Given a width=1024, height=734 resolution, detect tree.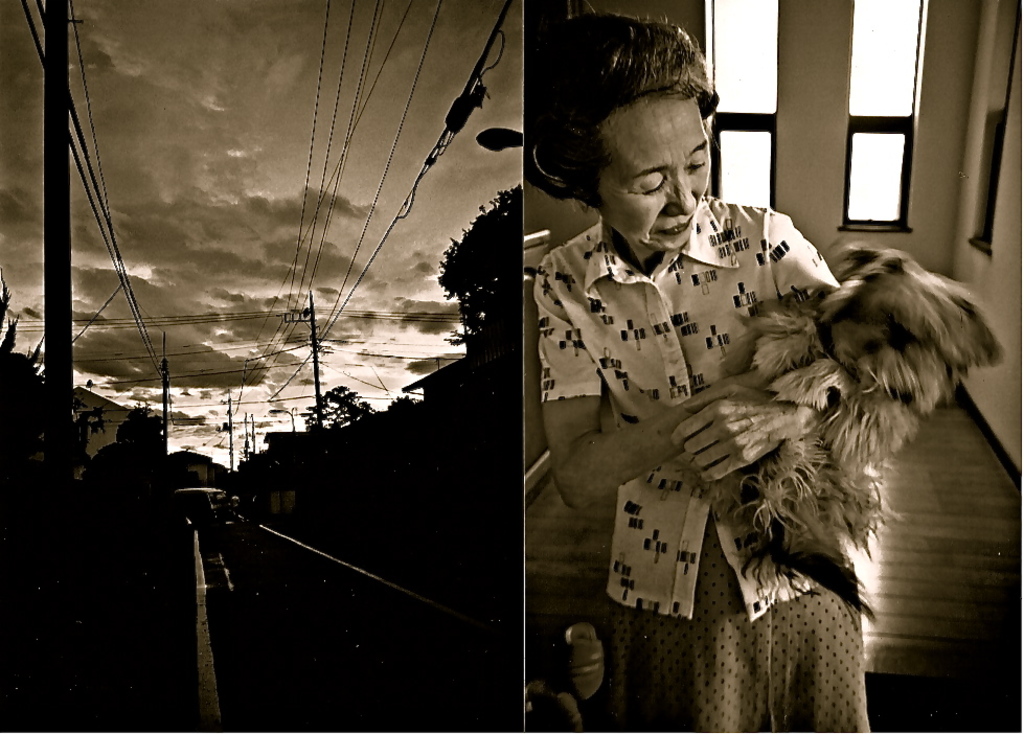
[229,444,299,484].
